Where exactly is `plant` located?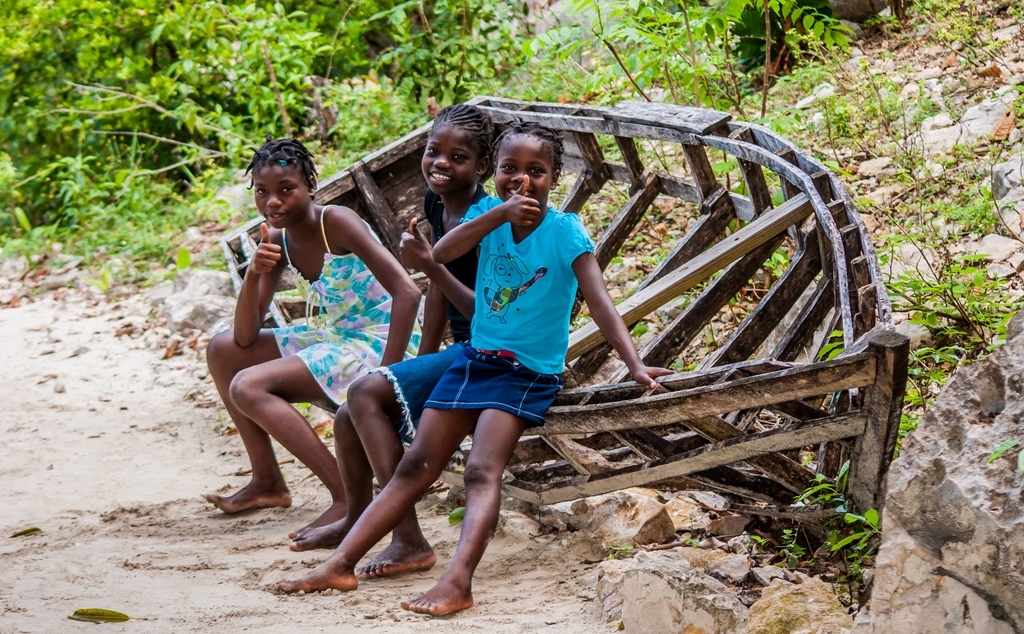
Its bounding box is {"x1": 605, "y1": 542, "x2": 632, "y2": 557}.
